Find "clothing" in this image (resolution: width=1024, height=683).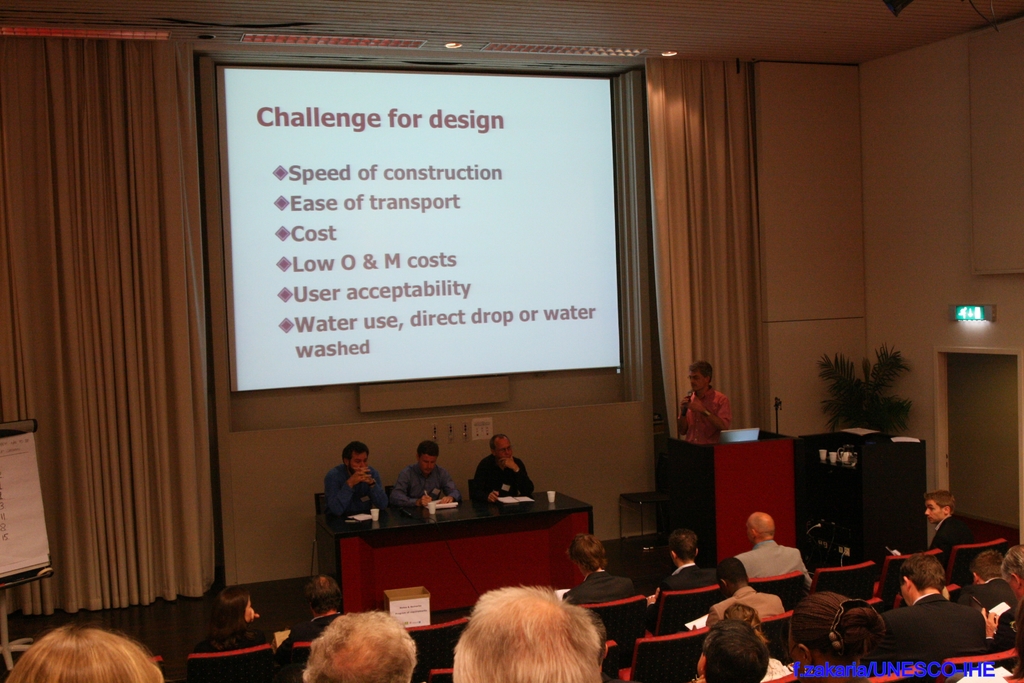
<box>662,562,723,614</box>.
